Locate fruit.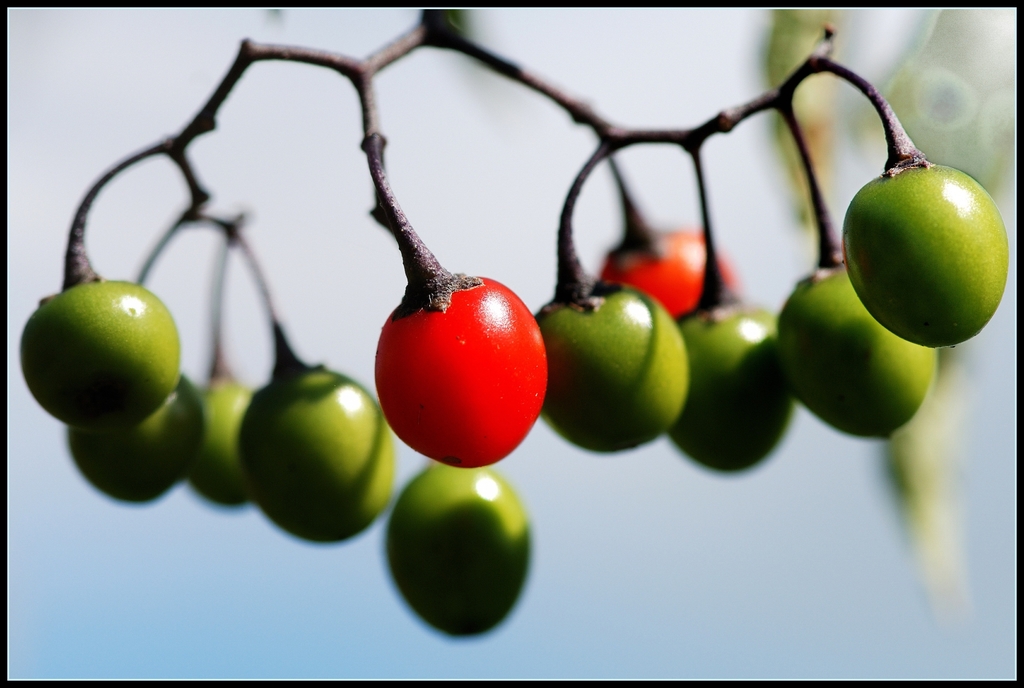
Bounding box: 535:279:692:455.
